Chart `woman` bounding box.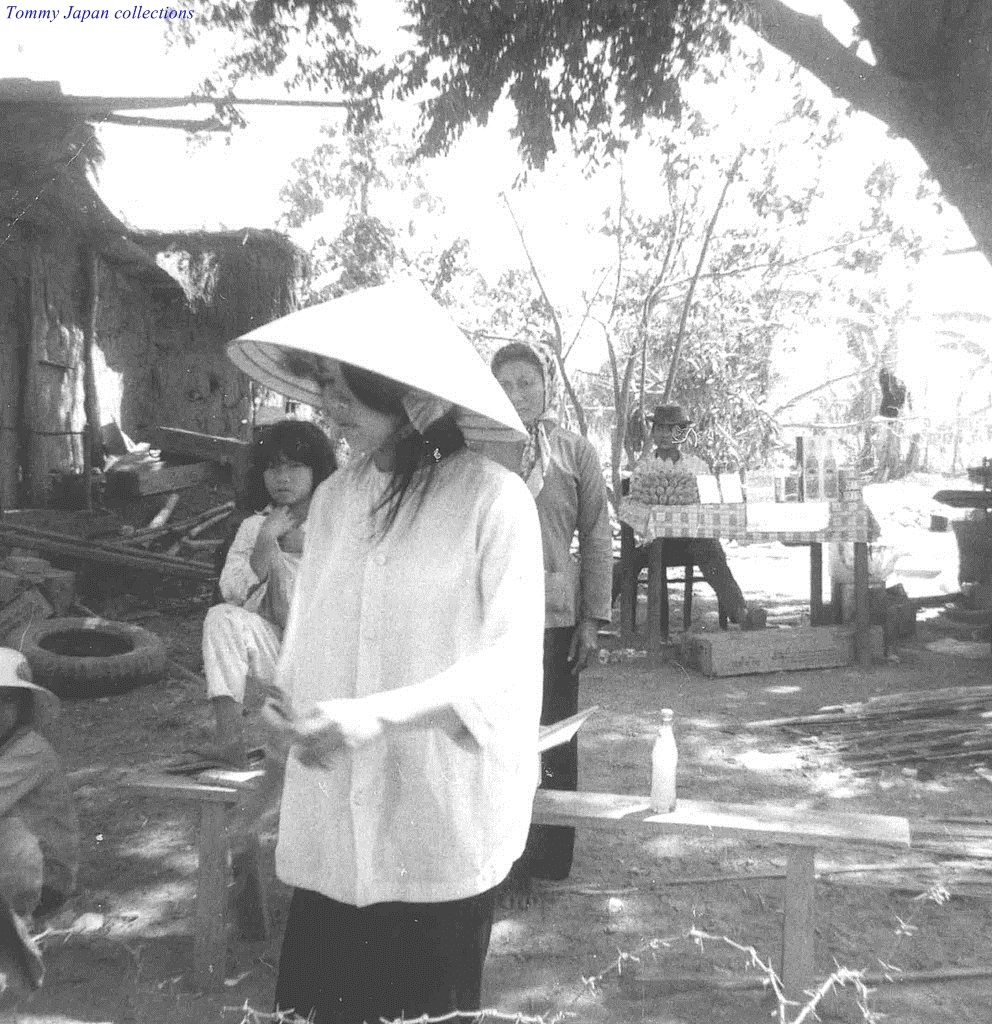
Charted: <region>163, 418, 345, 777</region>.
